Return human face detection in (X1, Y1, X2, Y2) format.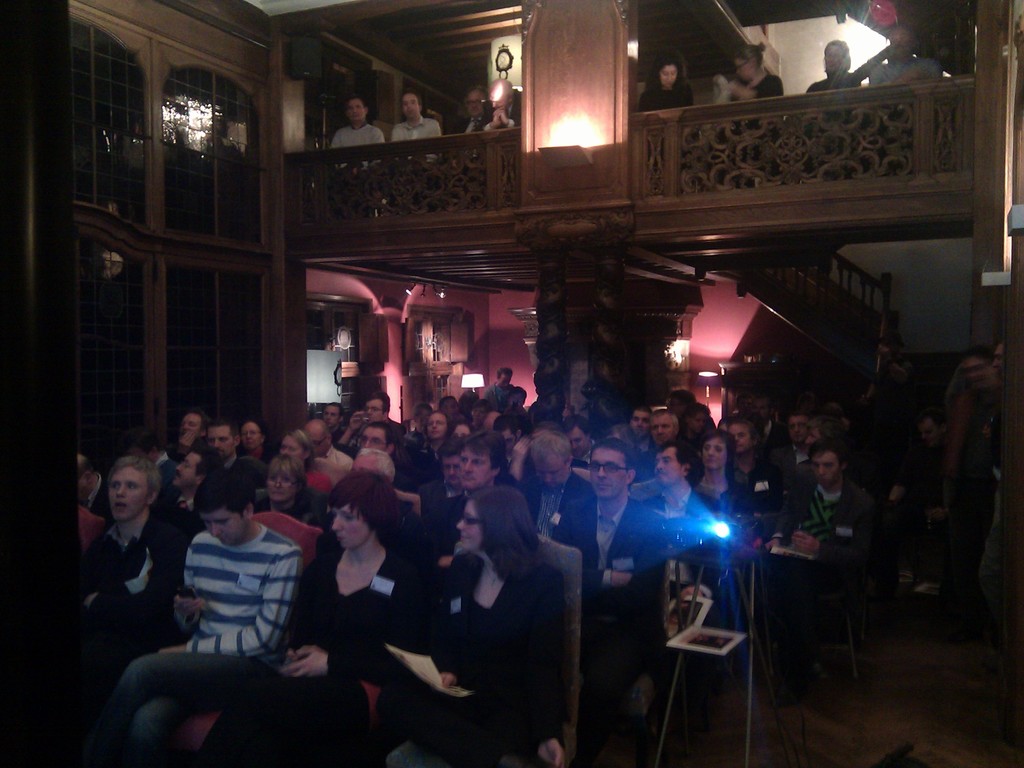
(426, 416, 444, 440).
